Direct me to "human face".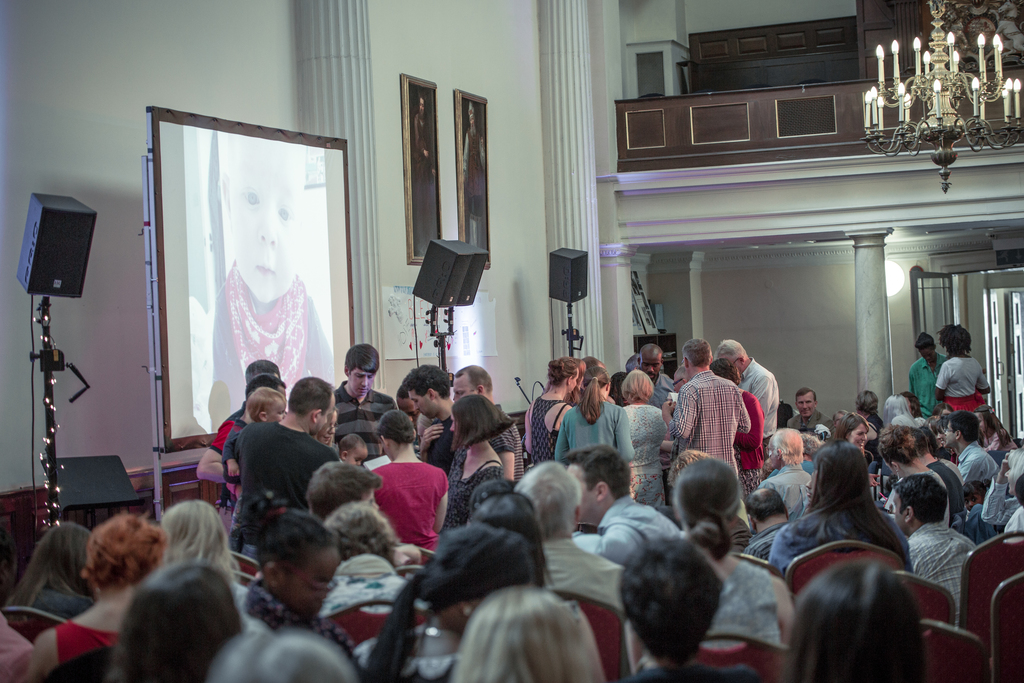
Direction: <region>408, 393, 424, 412</region>.
